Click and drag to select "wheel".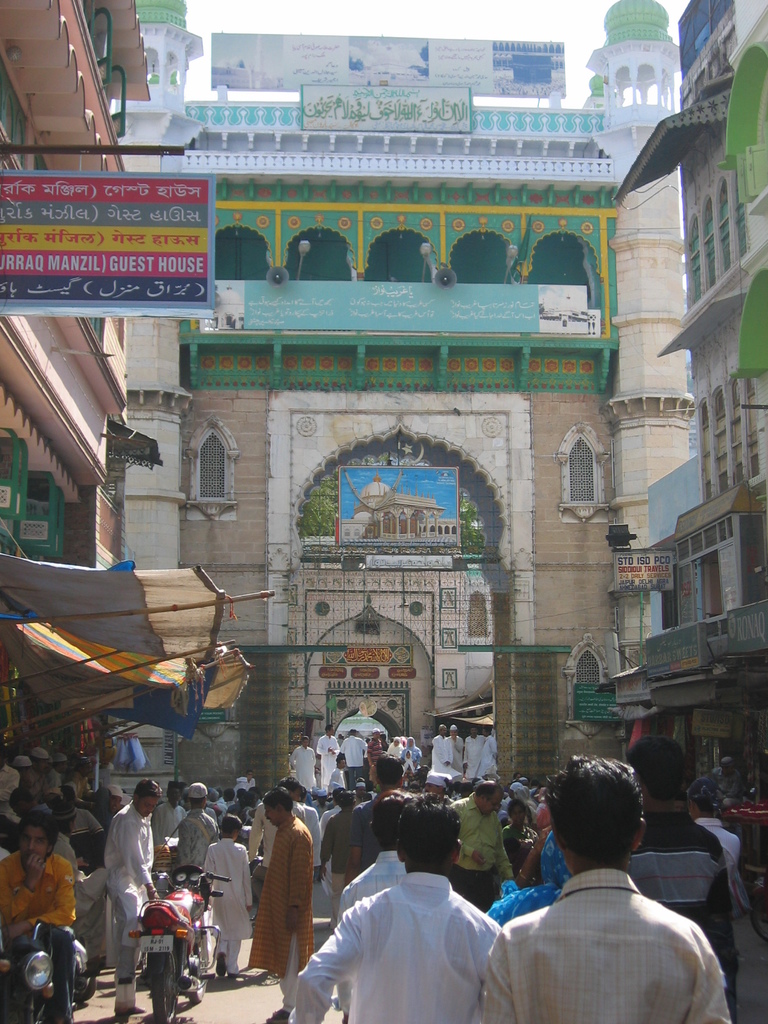
Selection: BBox(41, 955, 83, 1023).
